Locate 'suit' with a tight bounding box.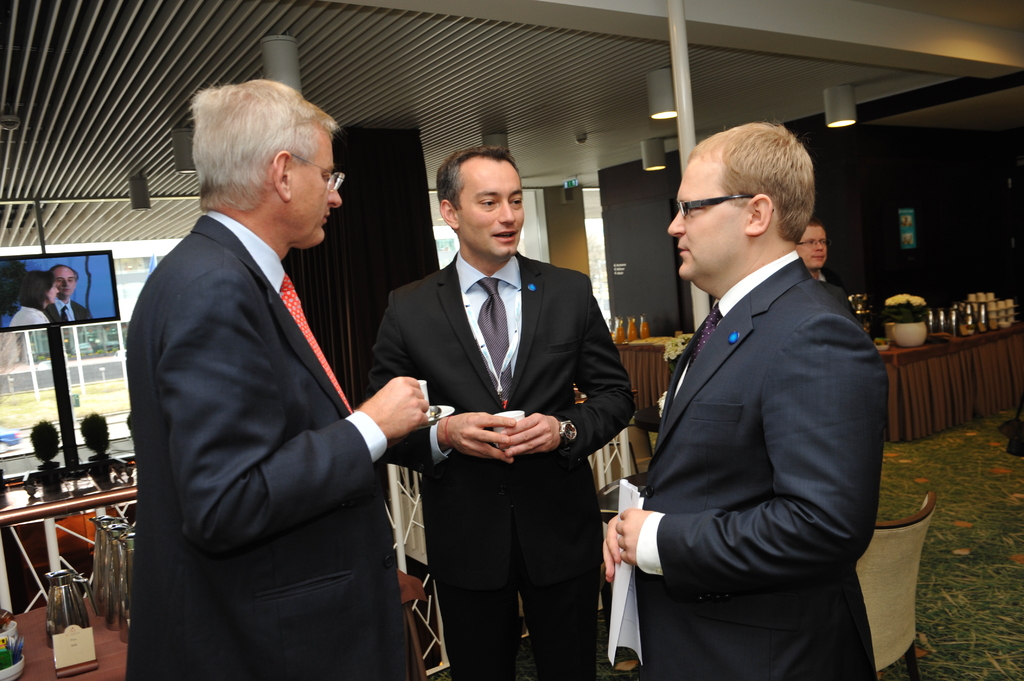
l=634, t=247, r=891, b=680.
